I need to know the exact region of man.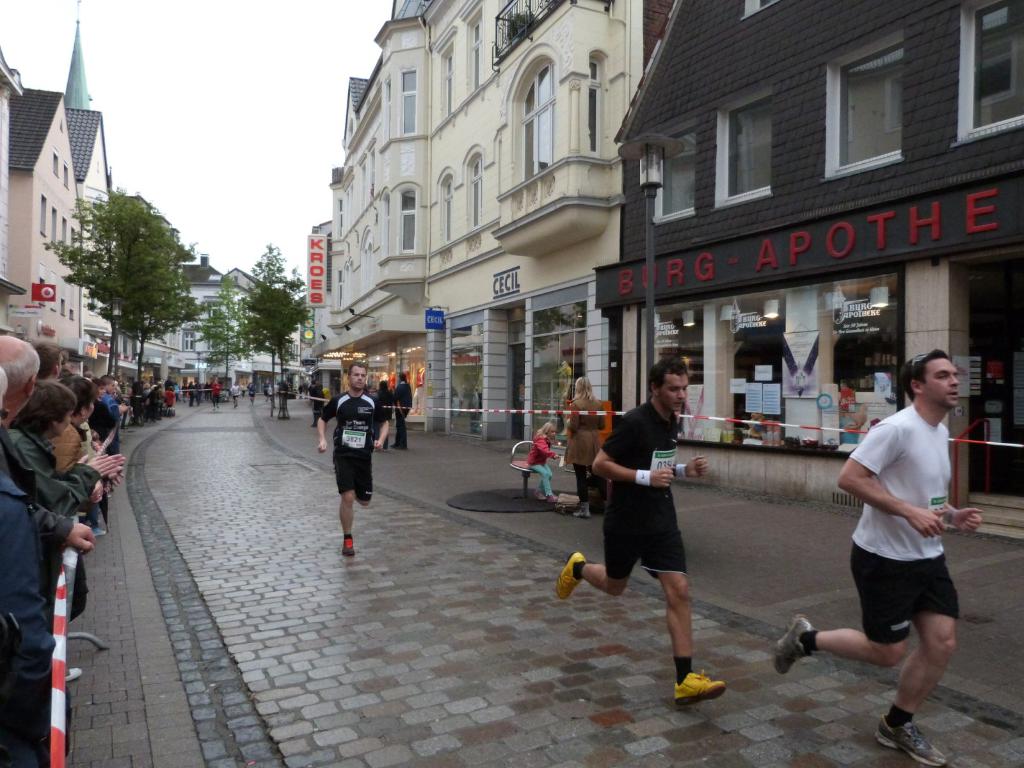
Region: 210:378:218:406.
